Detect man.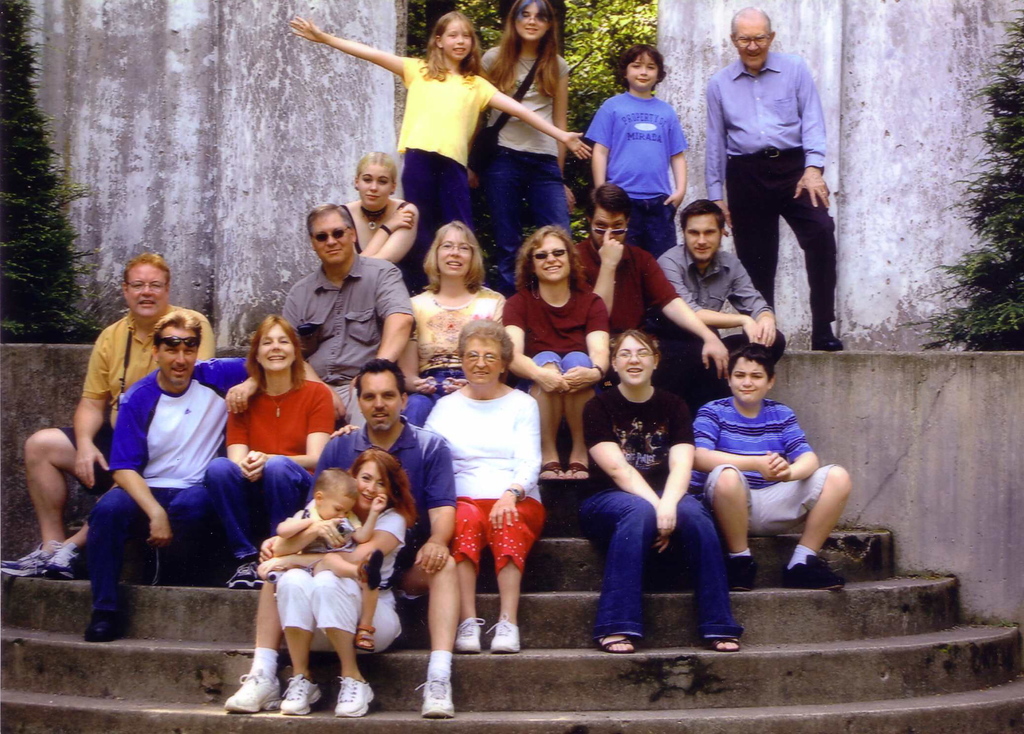
Detected at left=77, top=312, right=266, bottom=641.
